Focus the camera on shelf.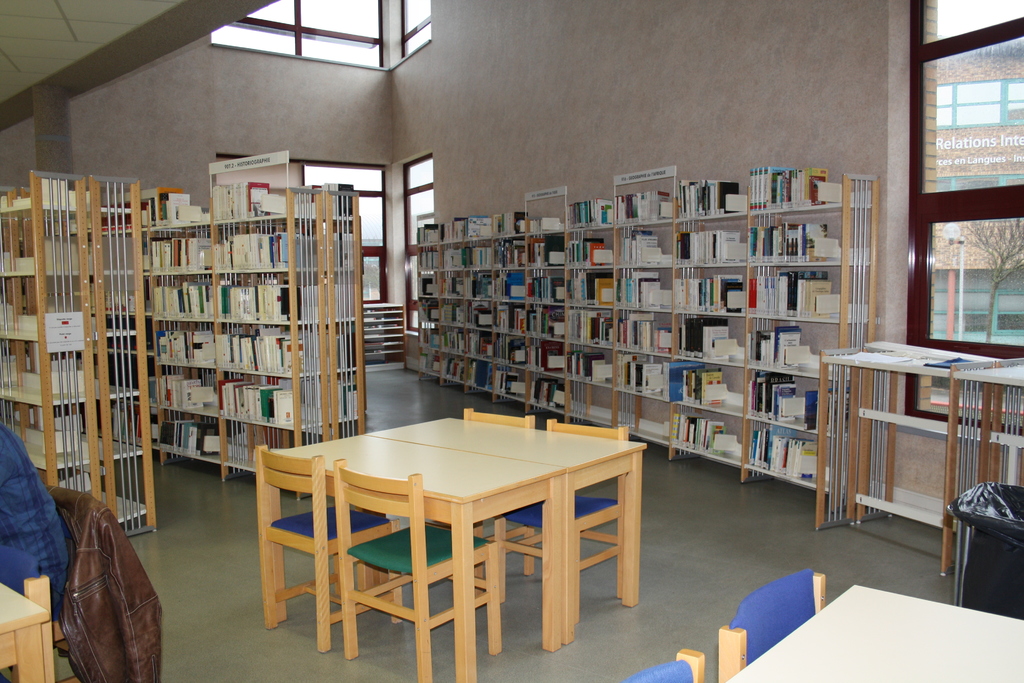
Focus region: box(754, 215, 870, 265).
